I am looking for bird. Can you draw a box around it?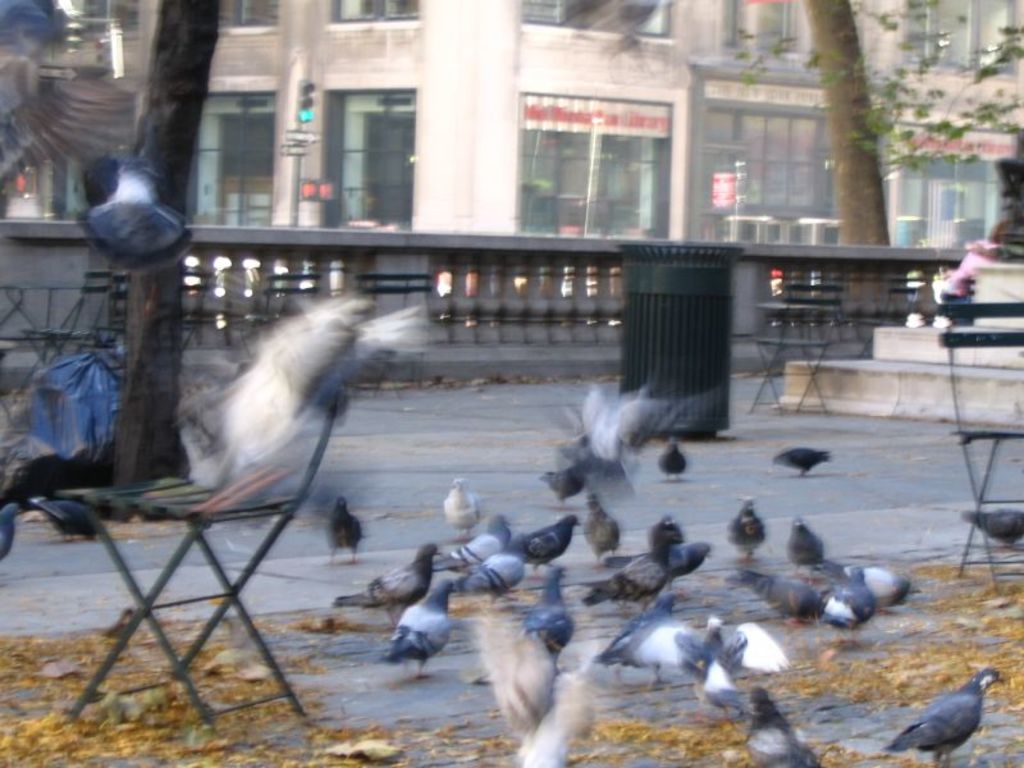
Sure, the bounding box is x1=438 y1=476 x2=485 y2=541.
